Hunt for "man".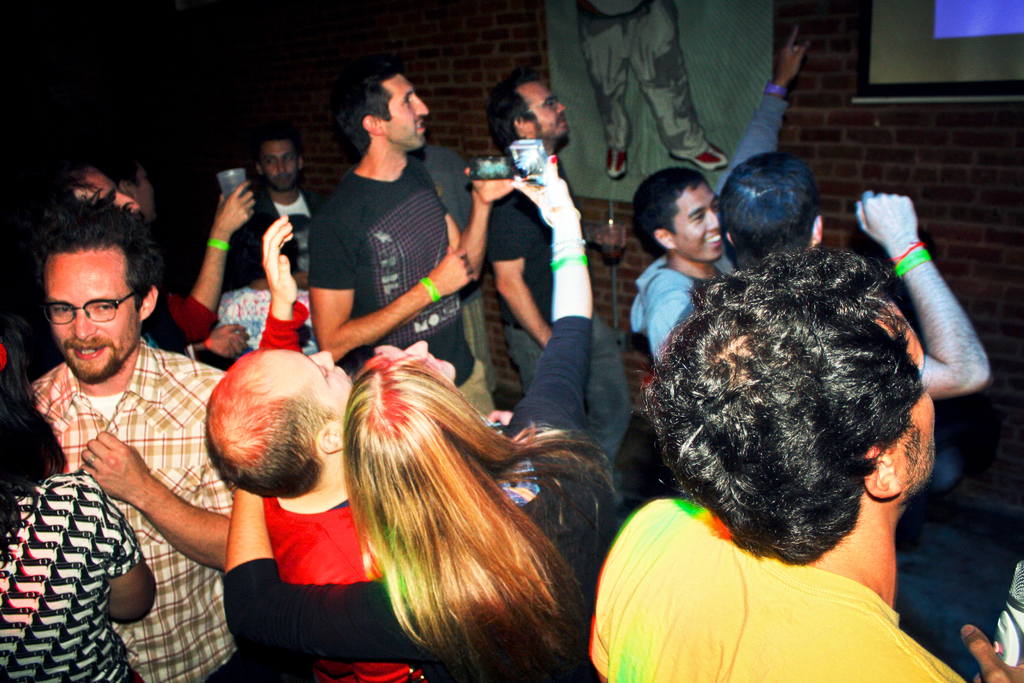
Hunted down at box(483, 73, 640, 461).
